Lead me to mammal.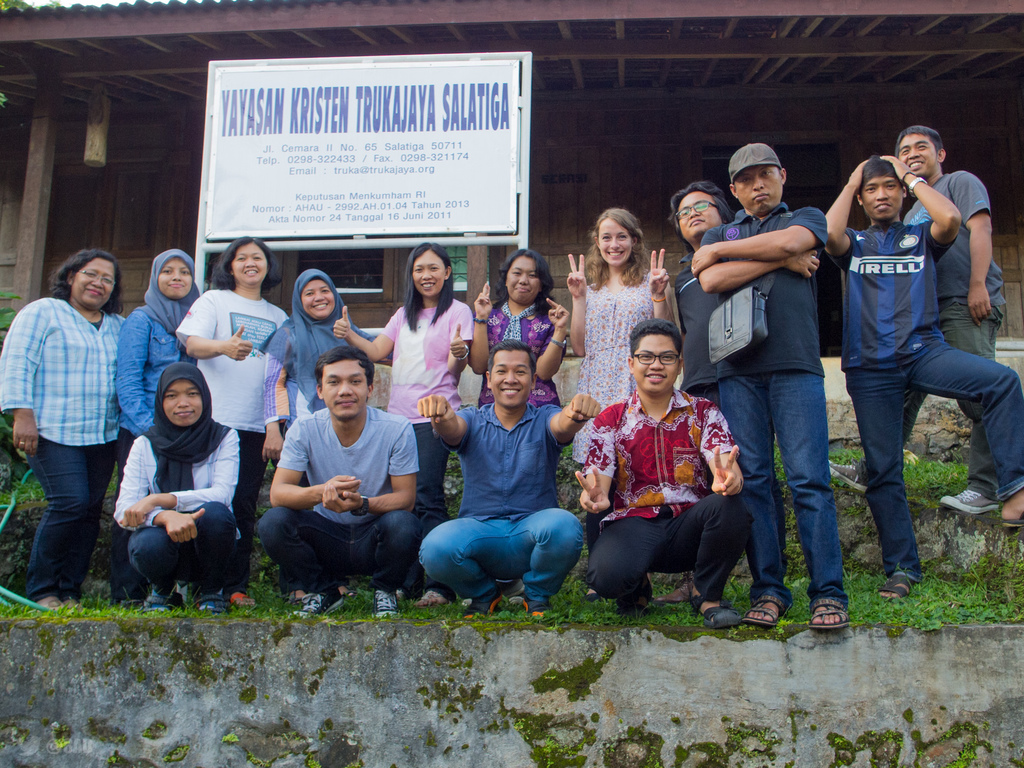
Lead to BBox(566, 205, 675, 467).
